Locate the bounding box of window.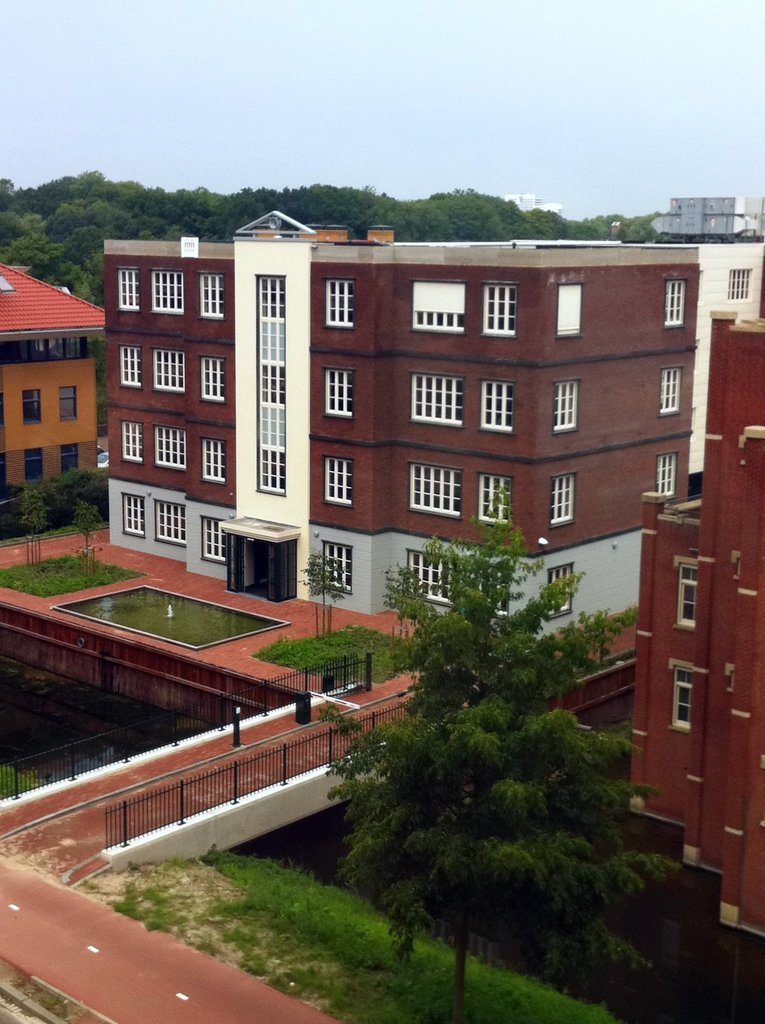
Bounding box: 658,368,684,419.
